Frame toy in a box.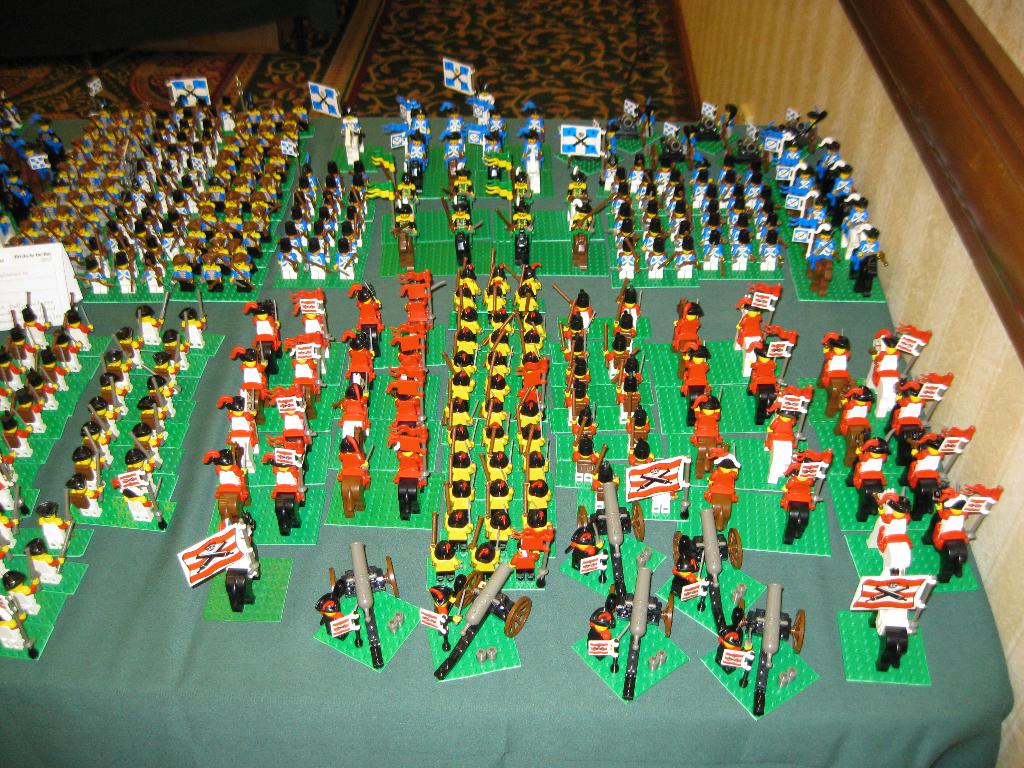
<bbox>510, 258, 546, 298</bbox>.
